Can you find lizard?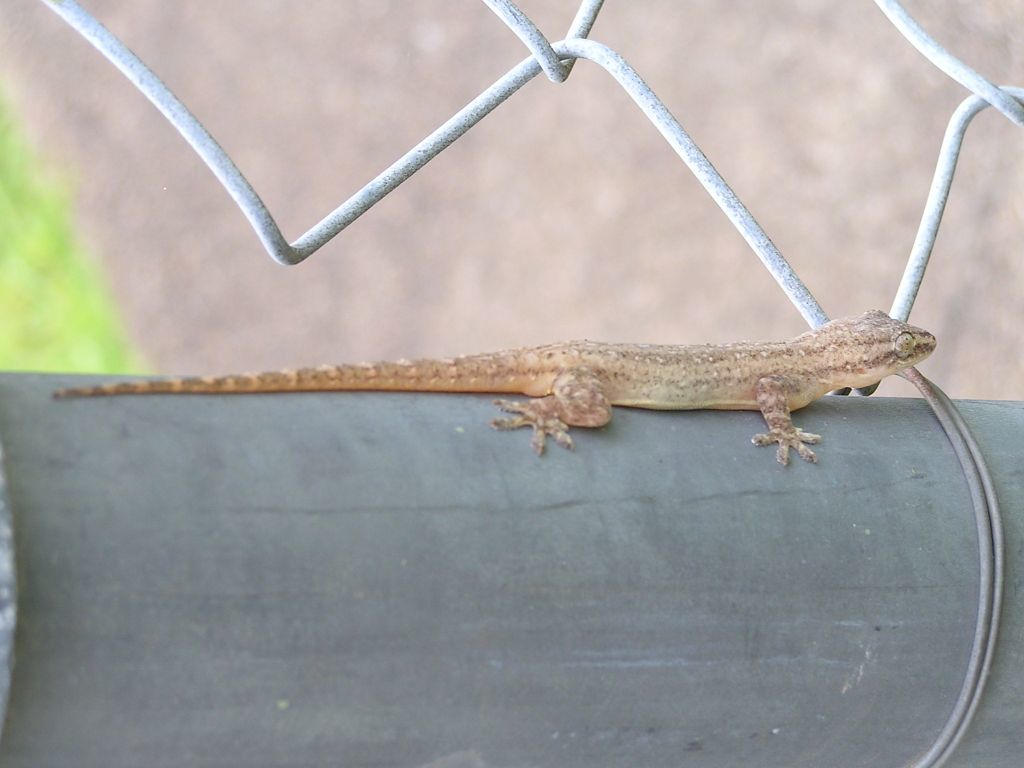
Yes, bounding box: 71, 263, 997, 478.
